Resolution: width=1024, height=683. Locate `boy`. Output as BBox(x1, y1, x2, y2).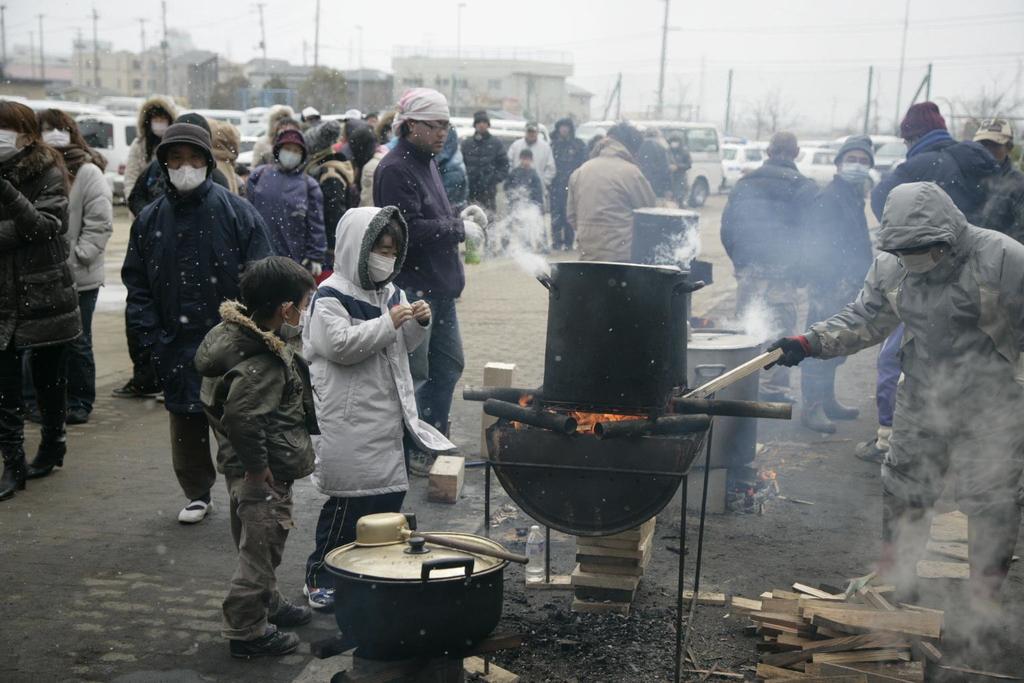
BBox(299, 205, 464, 604).
